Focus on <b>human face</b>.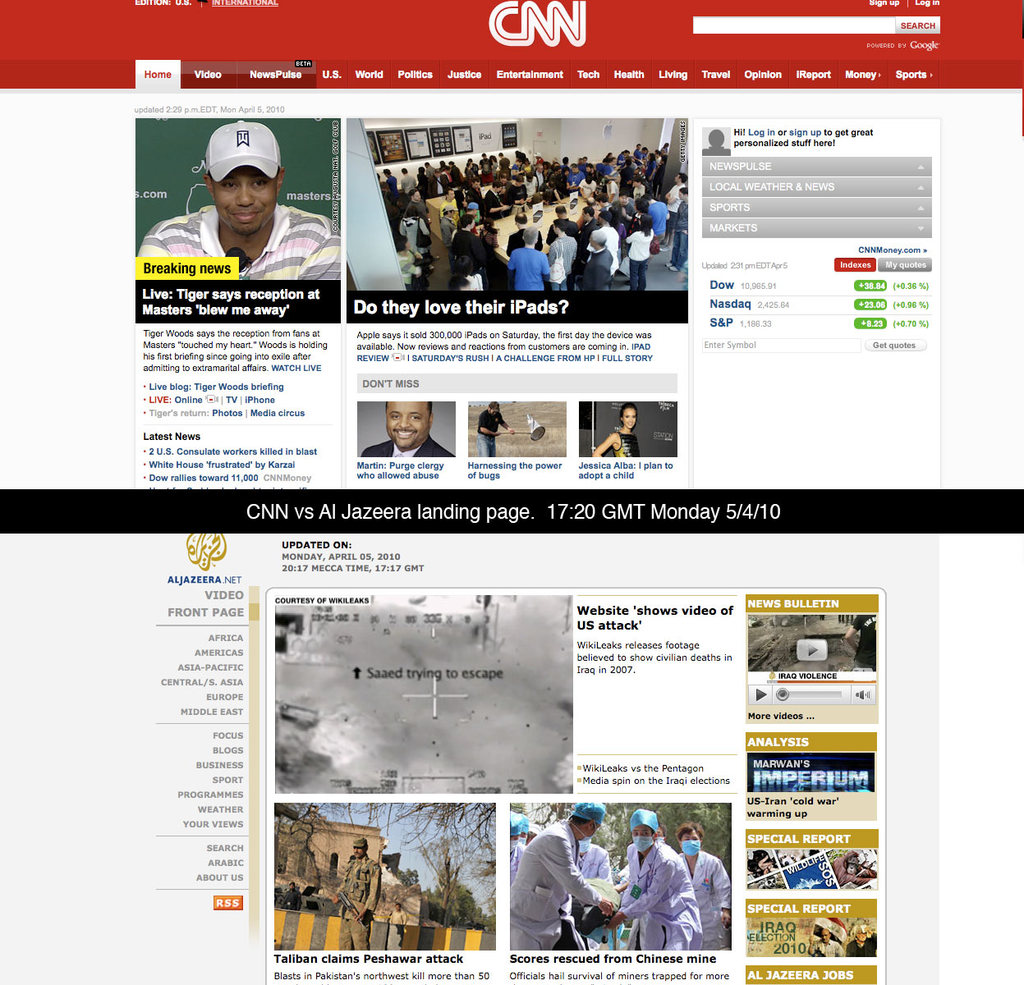
Focused at 353/850/365/860.
